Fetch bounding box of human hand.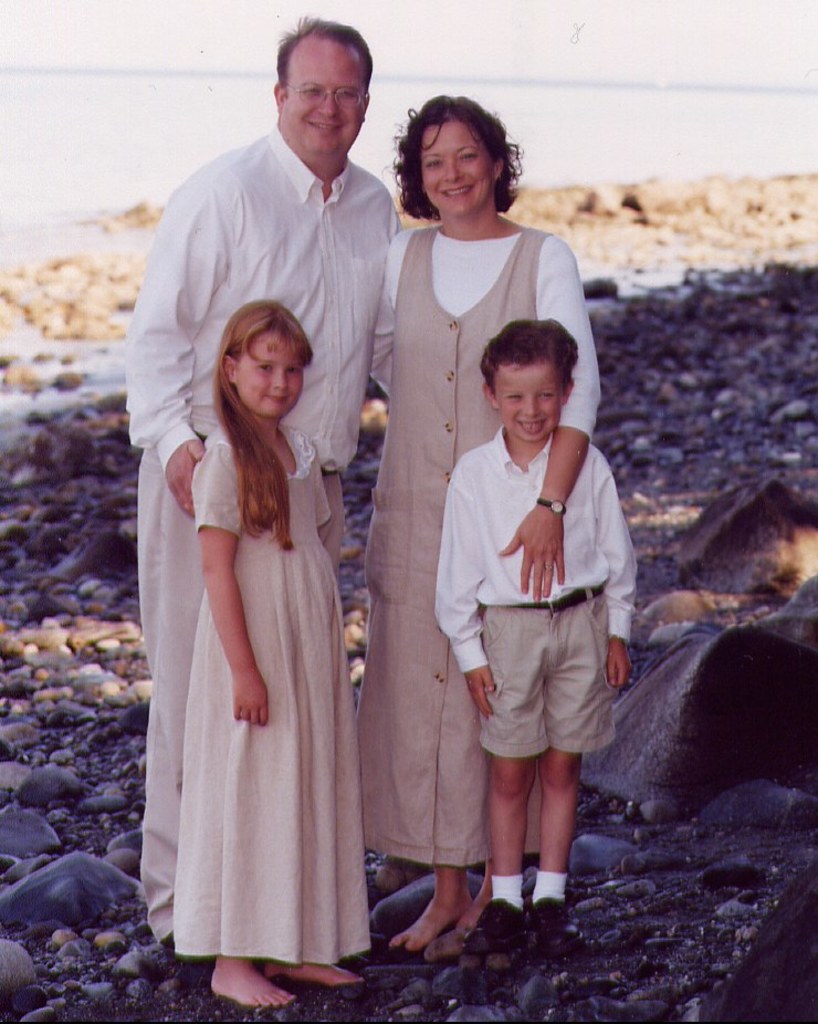
Bbox: 166,433,207,519.
